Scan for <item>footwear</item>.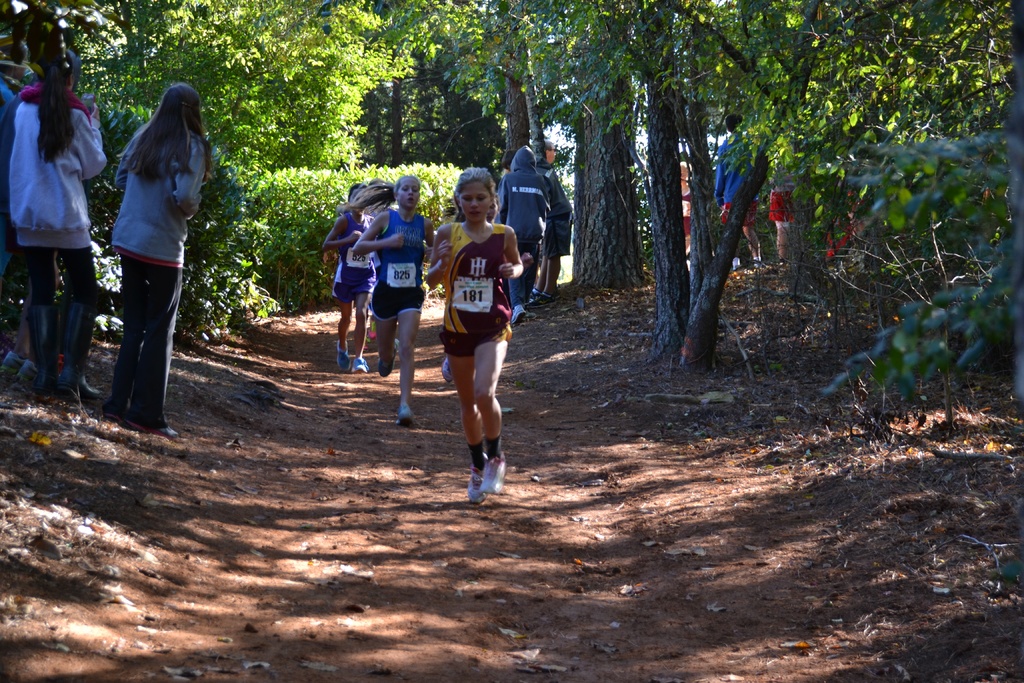
Scan result: 438/358/456/384.
